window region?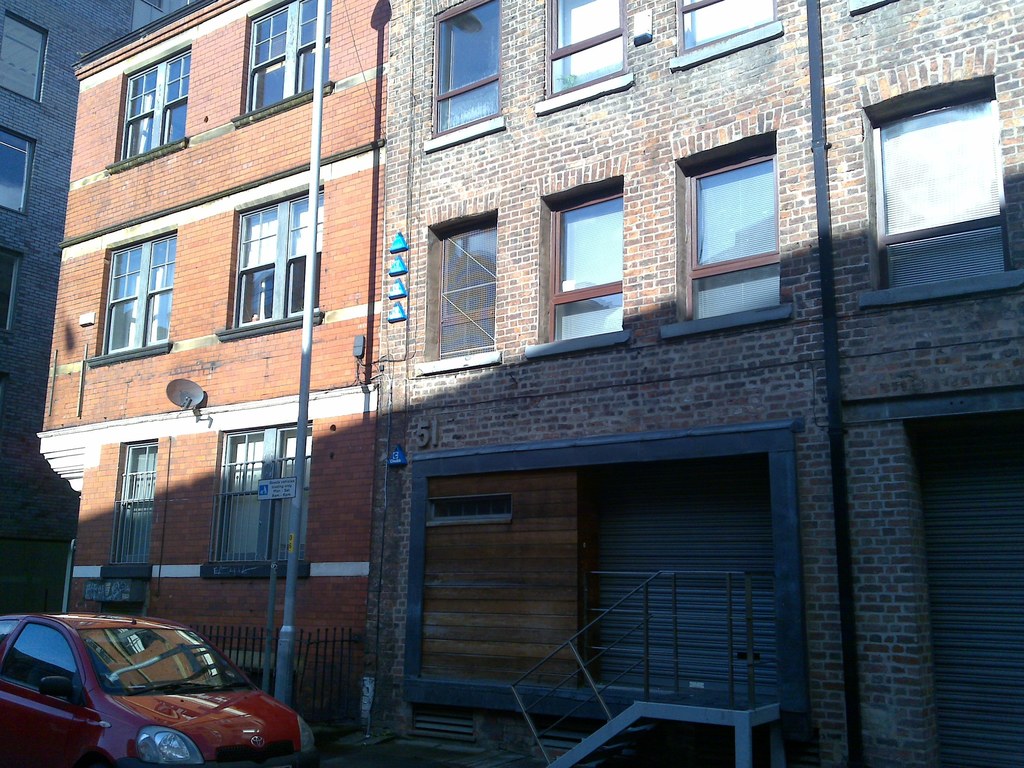
box=[540, 0, 624, 98]
